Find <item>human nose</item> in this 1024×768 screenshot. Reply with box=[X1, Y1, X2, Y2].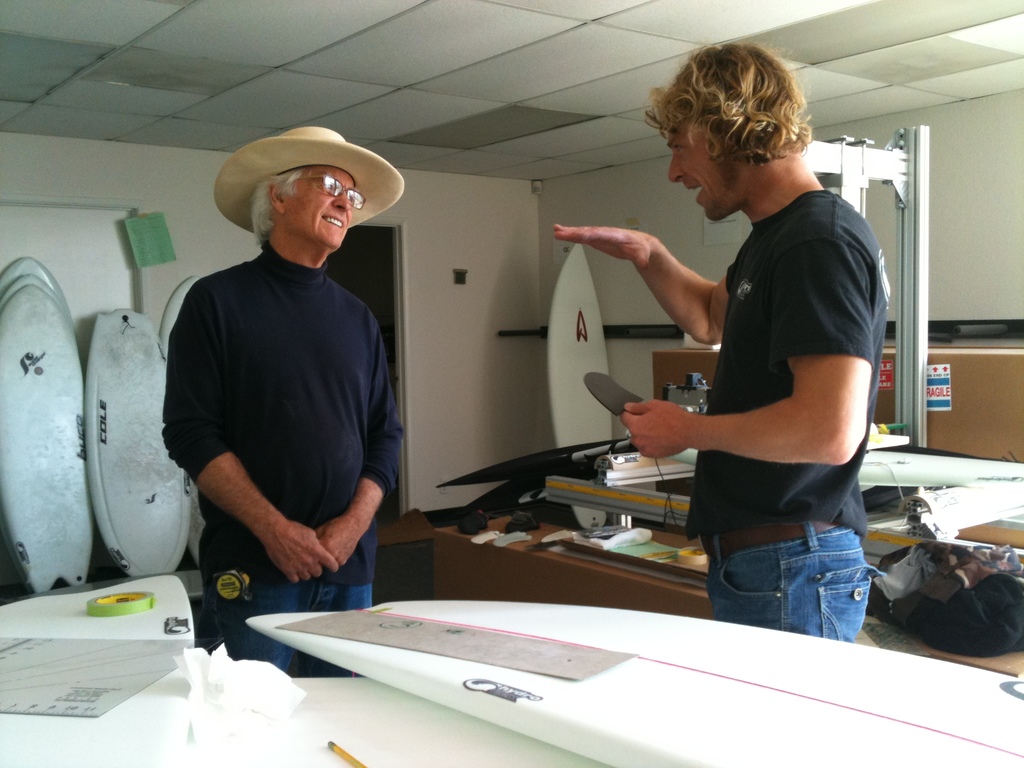
box=[669, 152, 681, 182].
